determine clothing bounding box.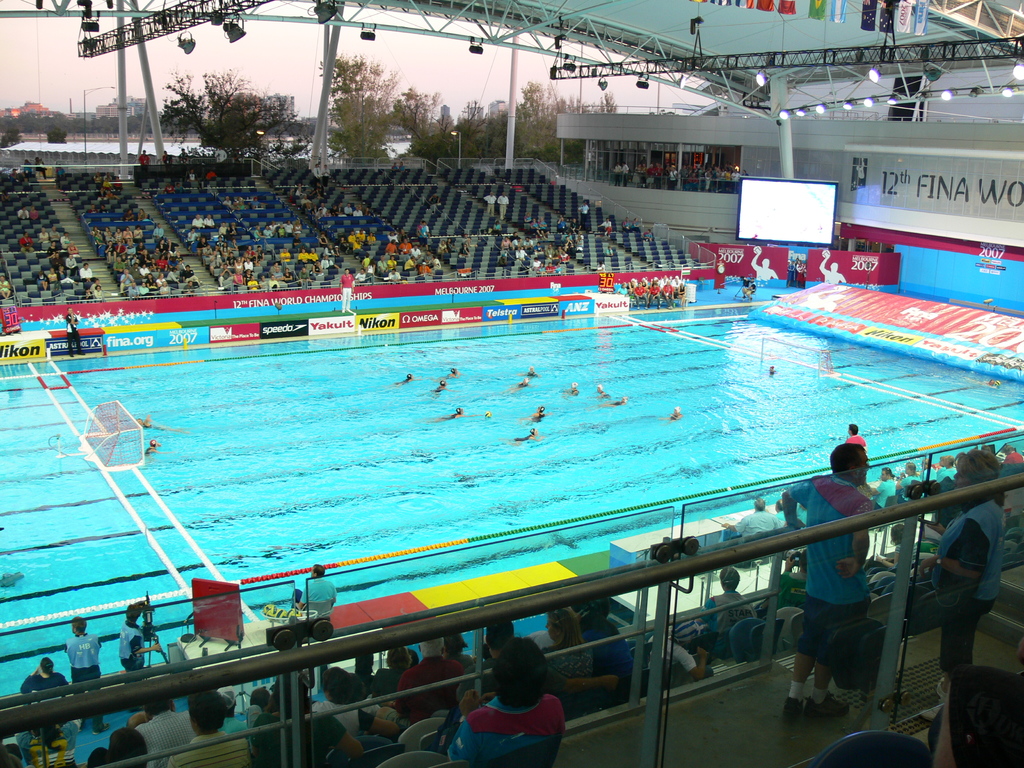
Determined: (444, 689, 554, 767).
